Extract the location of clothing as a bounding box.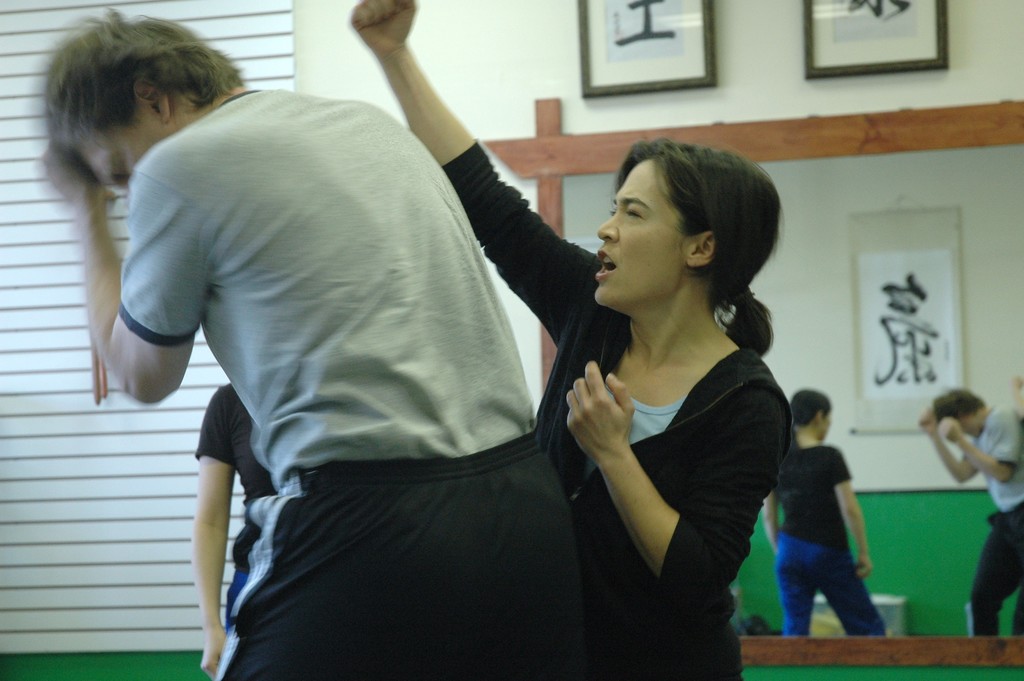
[left=196, top=387, right=280, bottom=632].
